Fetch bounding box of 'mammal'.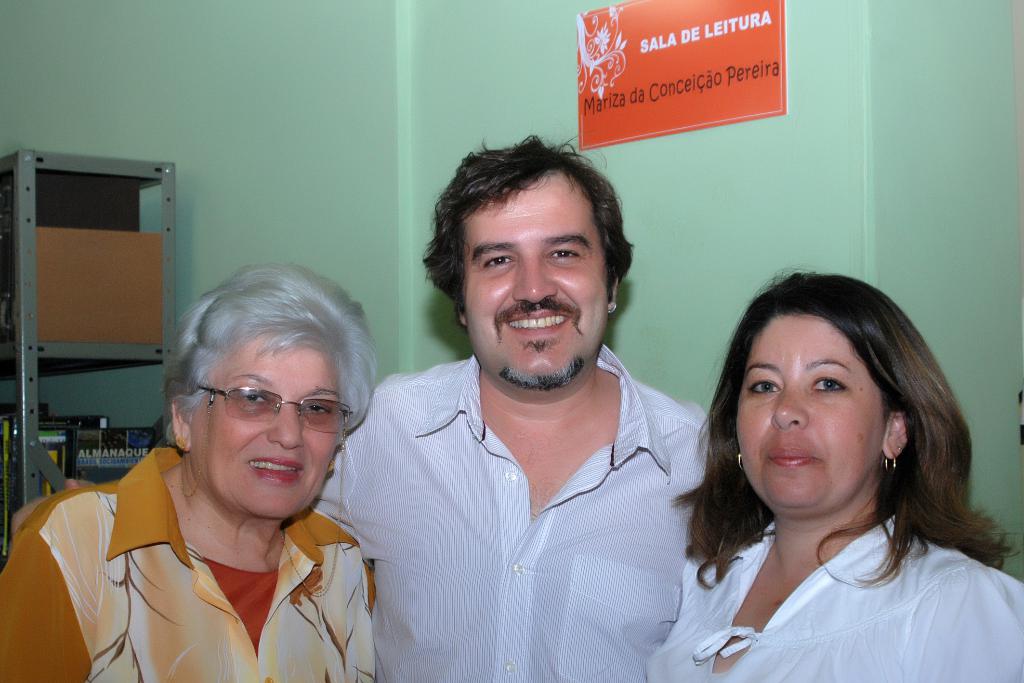
Bbox: (left=645, top=259, right=1023, bottom=682).
